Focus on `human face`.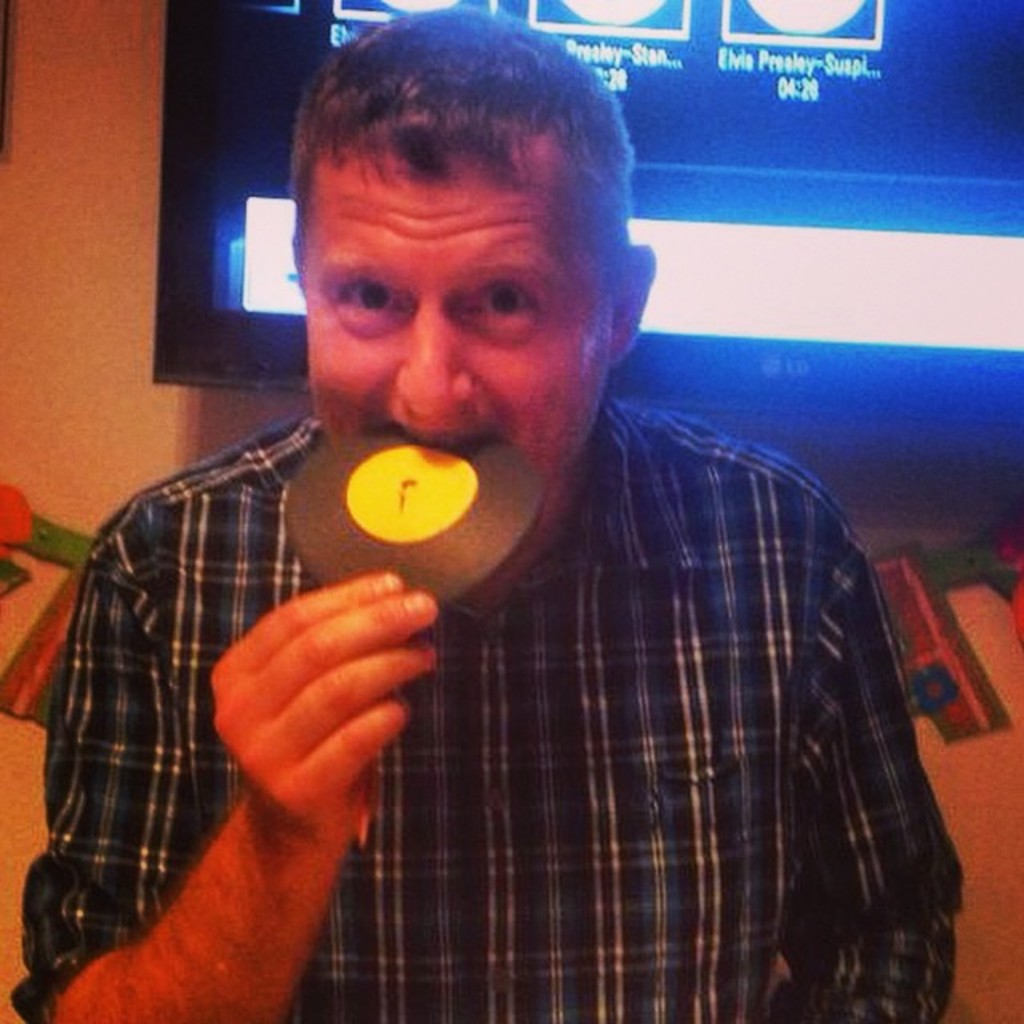
Focused at [309, 173, 595, 515].
